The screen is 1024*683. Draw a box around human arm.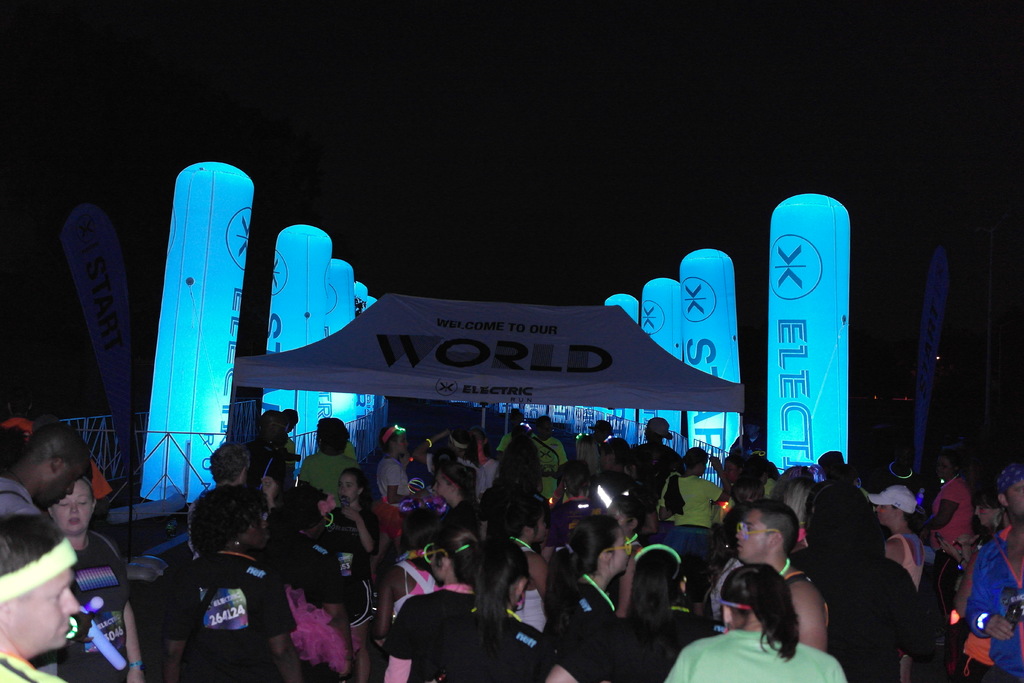
255, 479, 278, 523.
